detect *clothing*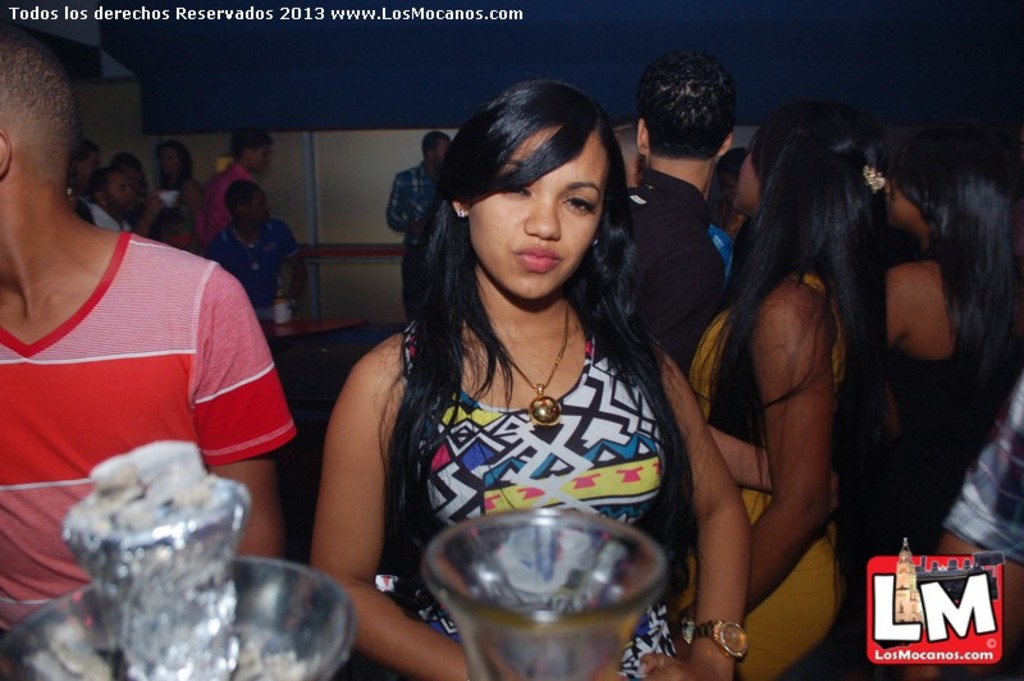
(x1=625, y1=166, x2=730, y2=369)
